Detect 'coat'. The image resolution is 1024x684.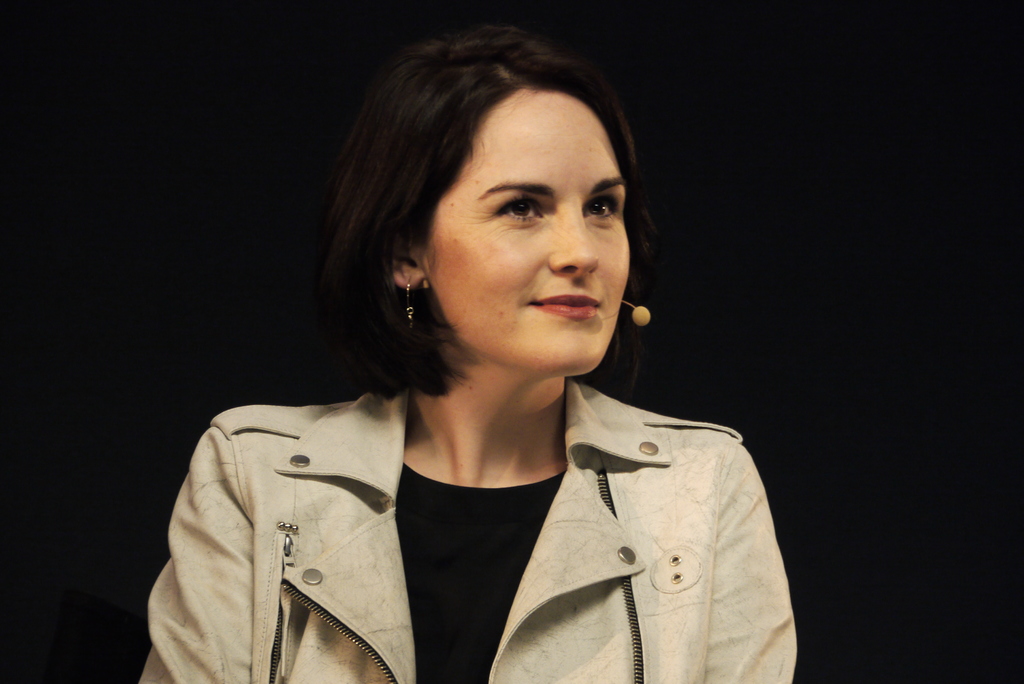
[x1=170, y1=207, x2=766, y2=670].
